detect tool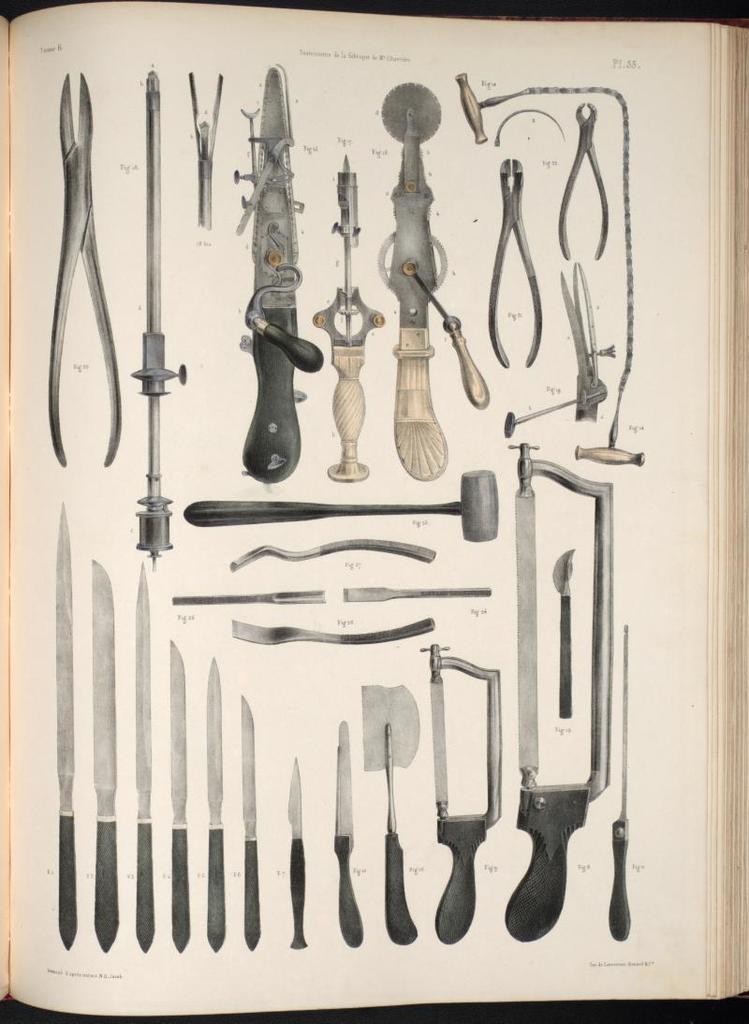
59/502/81/953
